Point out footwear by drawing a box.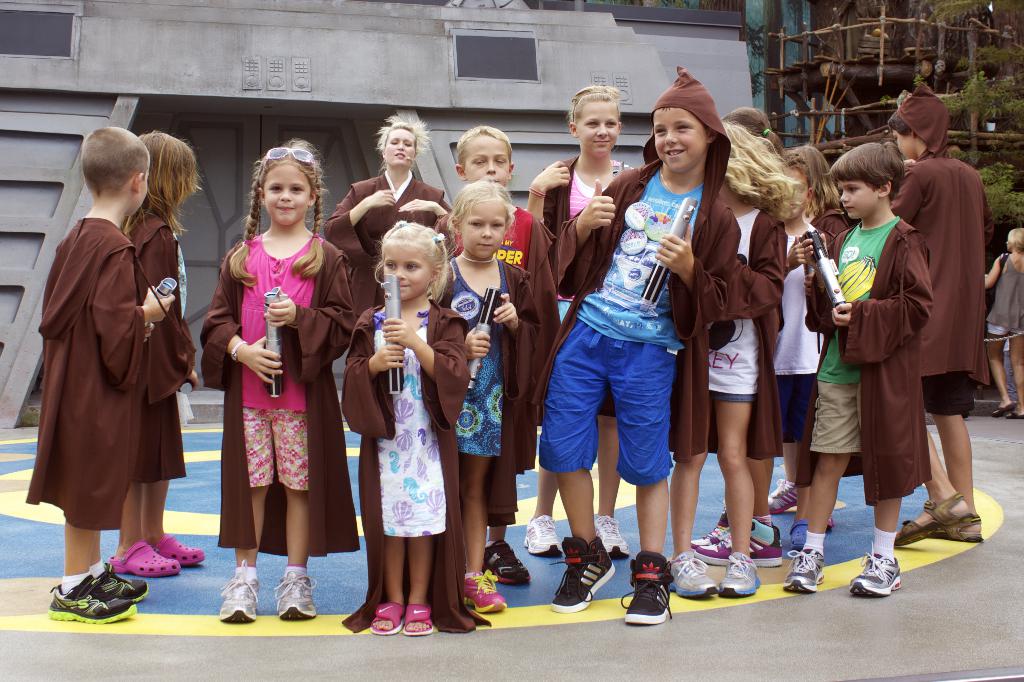
{"x1": 751, "y1": 477, "x2": 815, "y2": 510}.
